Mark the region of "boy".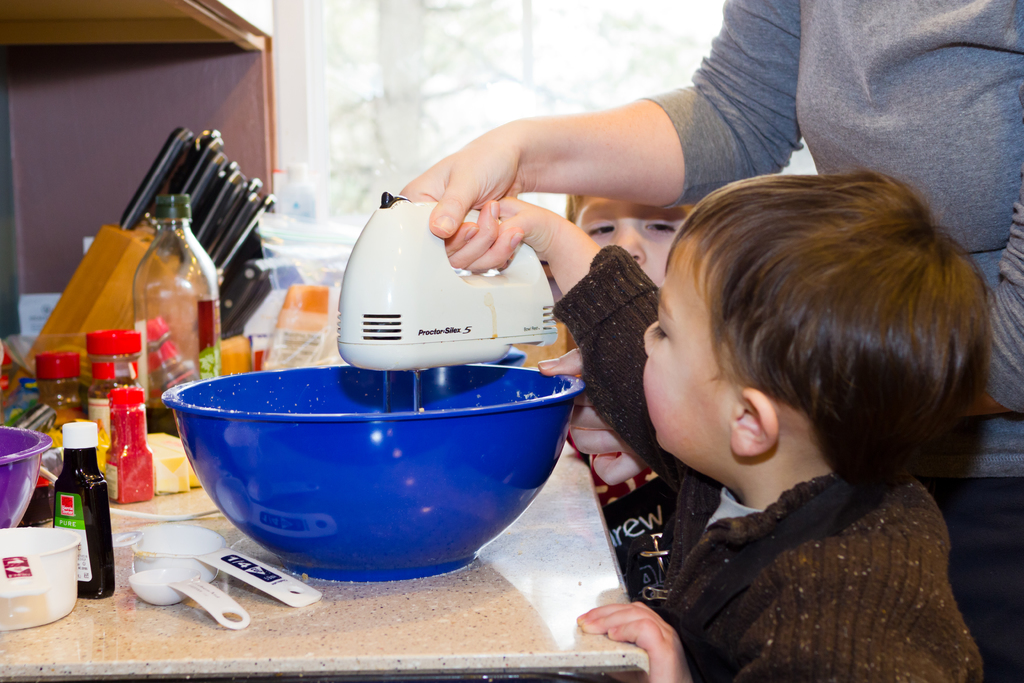
Region: Rect(561, 184, 718, 623).
